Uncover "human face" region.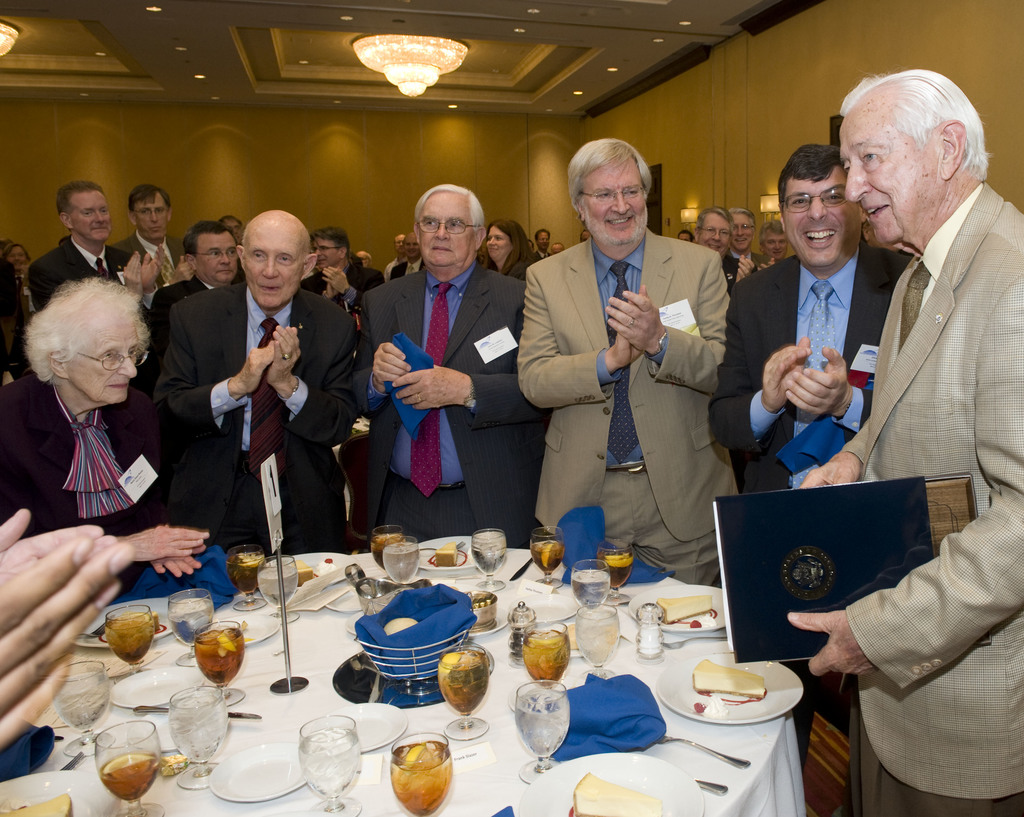
Uncovered: <box>244,230,307,307</box>.
